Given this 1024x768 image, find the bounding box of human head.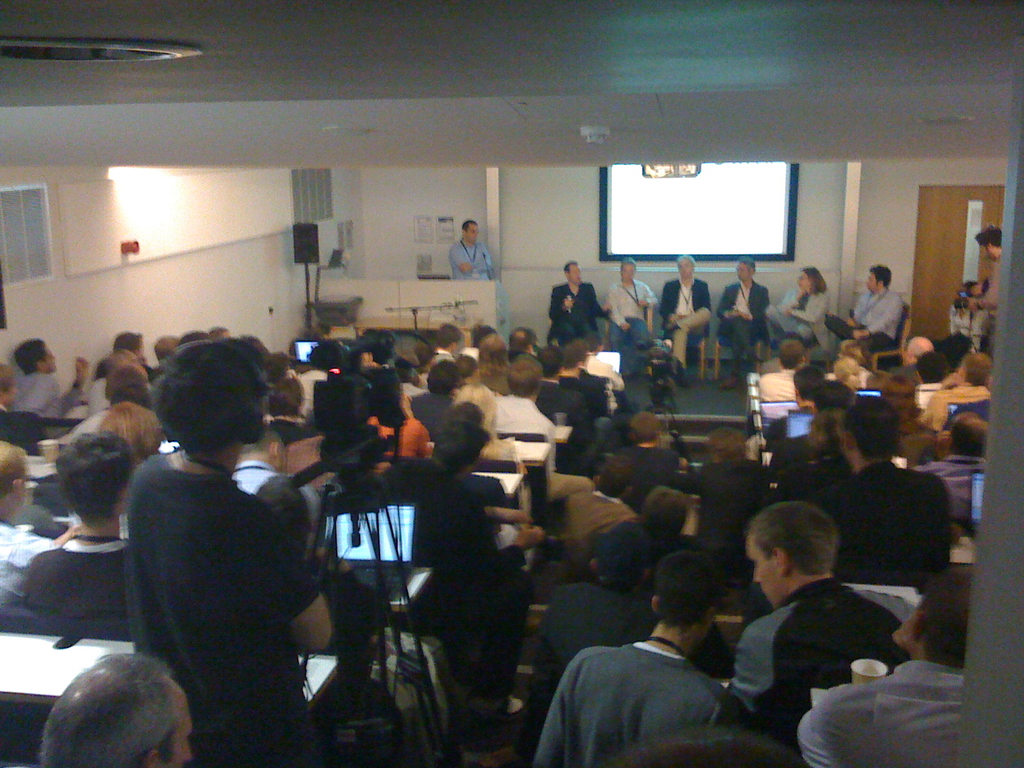
x1=436 y1=320 x2=462 y2=357.
